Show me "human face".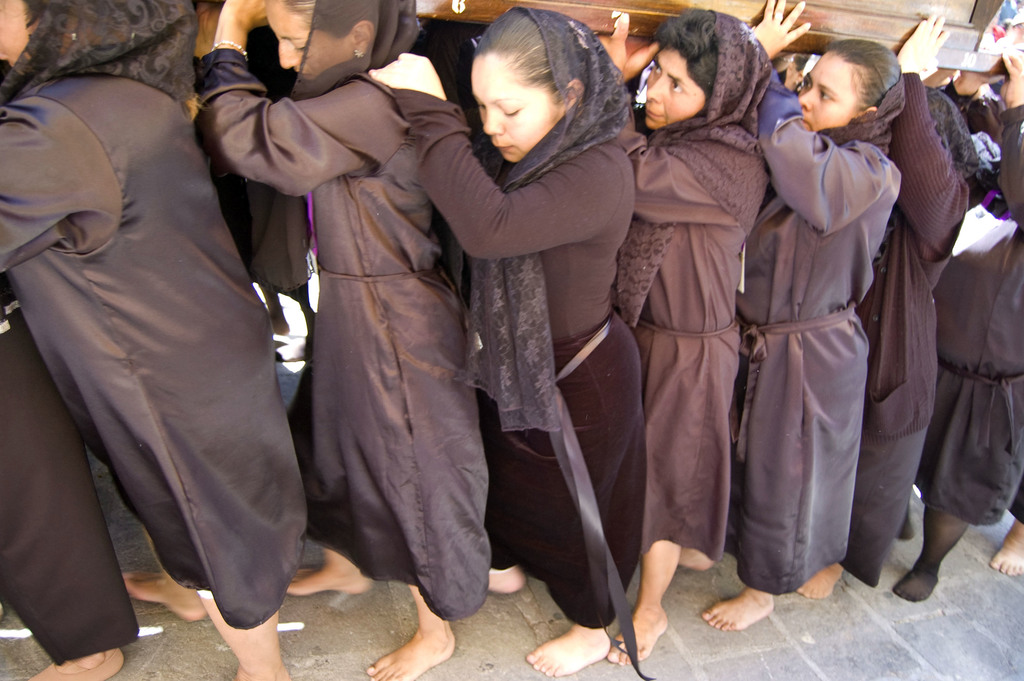
"human face" is here: 641:45:705:126.
